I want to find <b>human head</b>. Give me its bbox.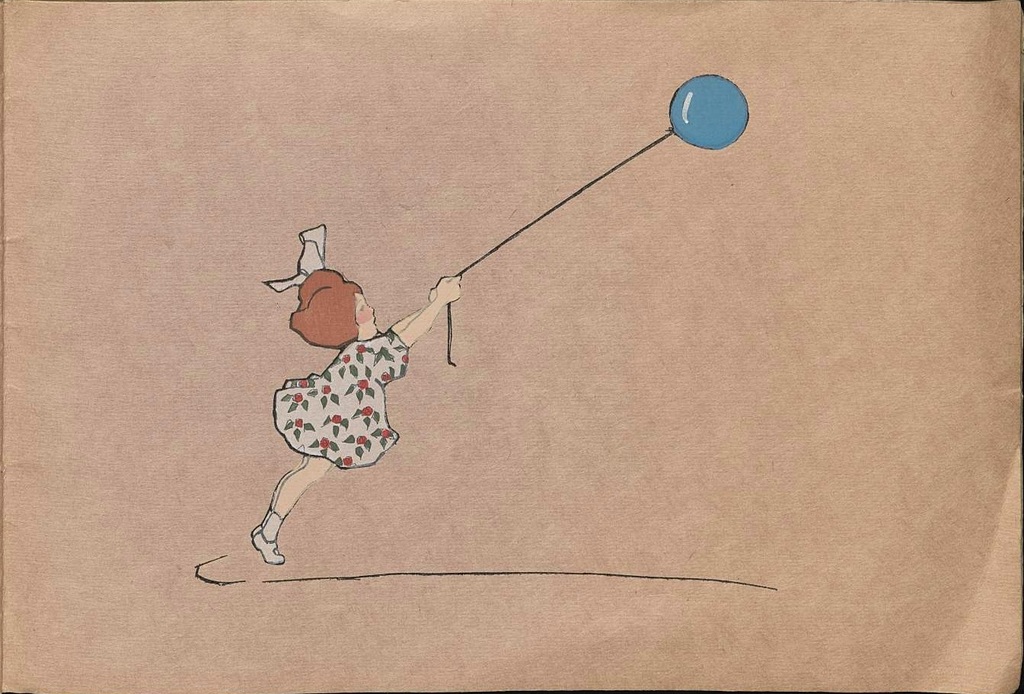
{"left": 282, "top": 263, "right": 371, "bottom": 344}.
